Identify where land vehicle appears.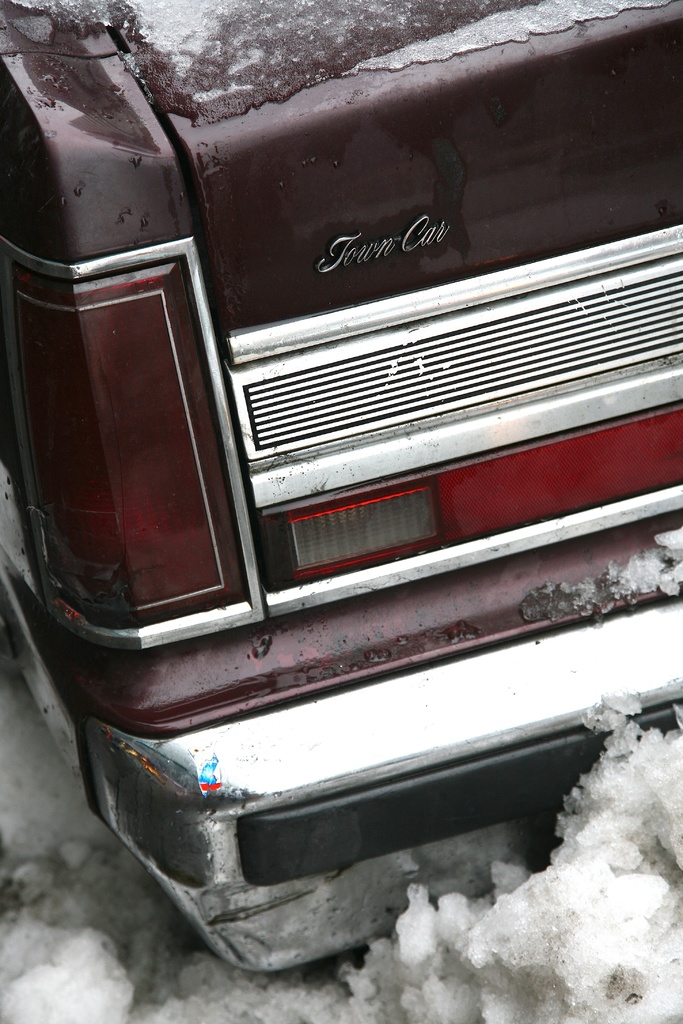
Appears at [44,0,673,850].
